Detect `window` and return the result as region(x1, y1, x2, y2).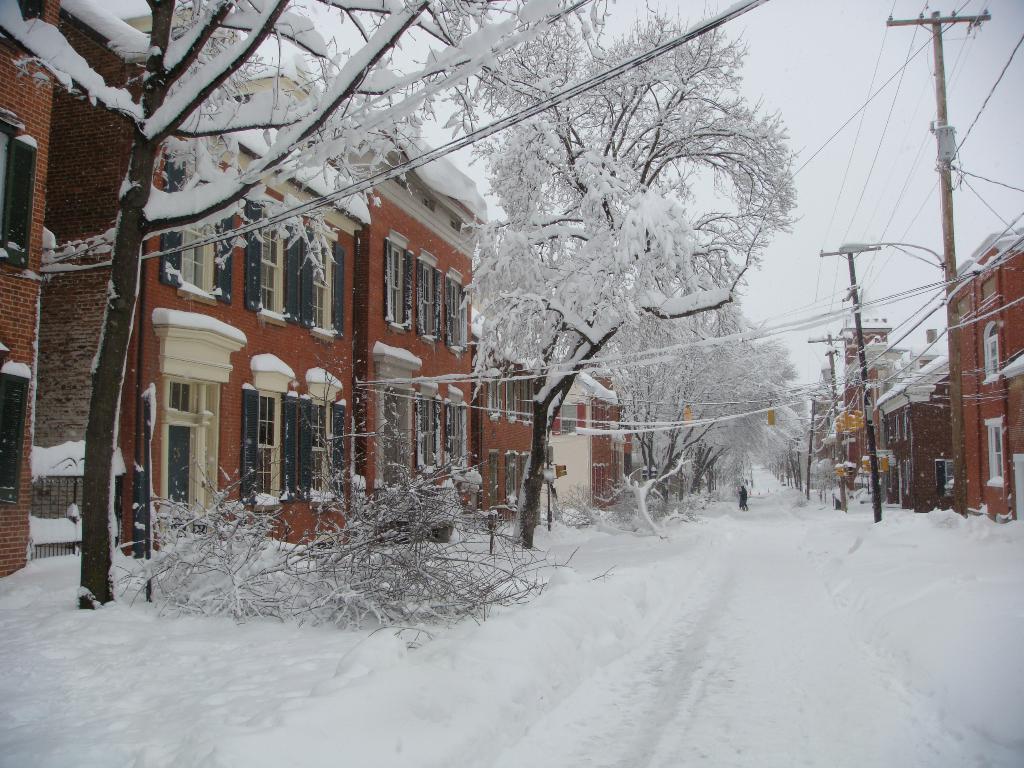
region(520, 373, 530, 426).
